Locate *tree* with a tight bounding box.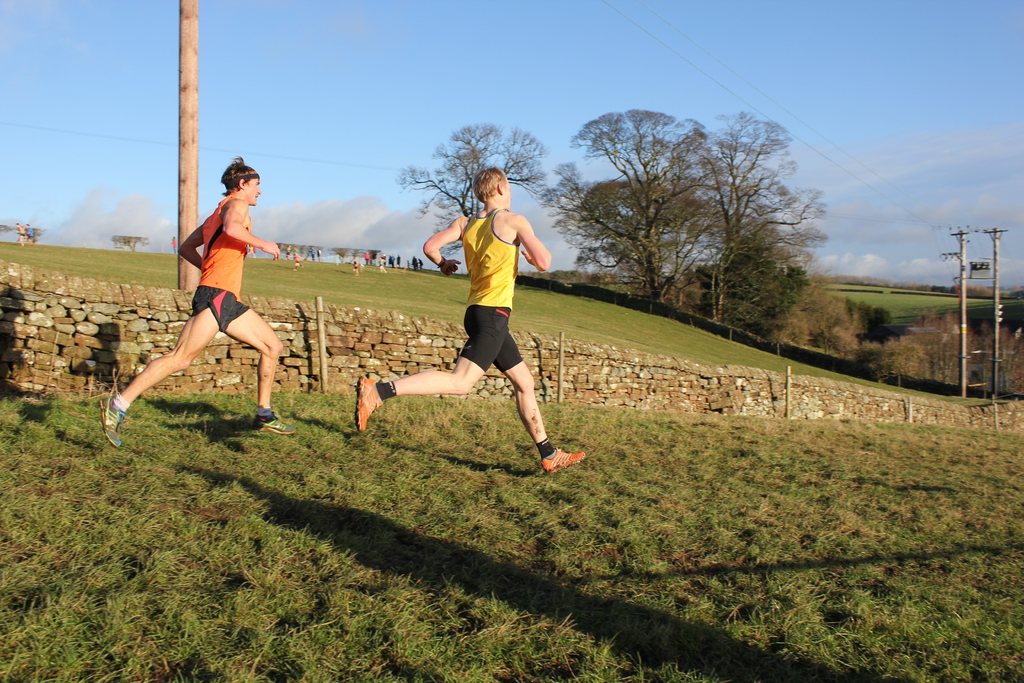
box=[109, 234, 148, 252].
